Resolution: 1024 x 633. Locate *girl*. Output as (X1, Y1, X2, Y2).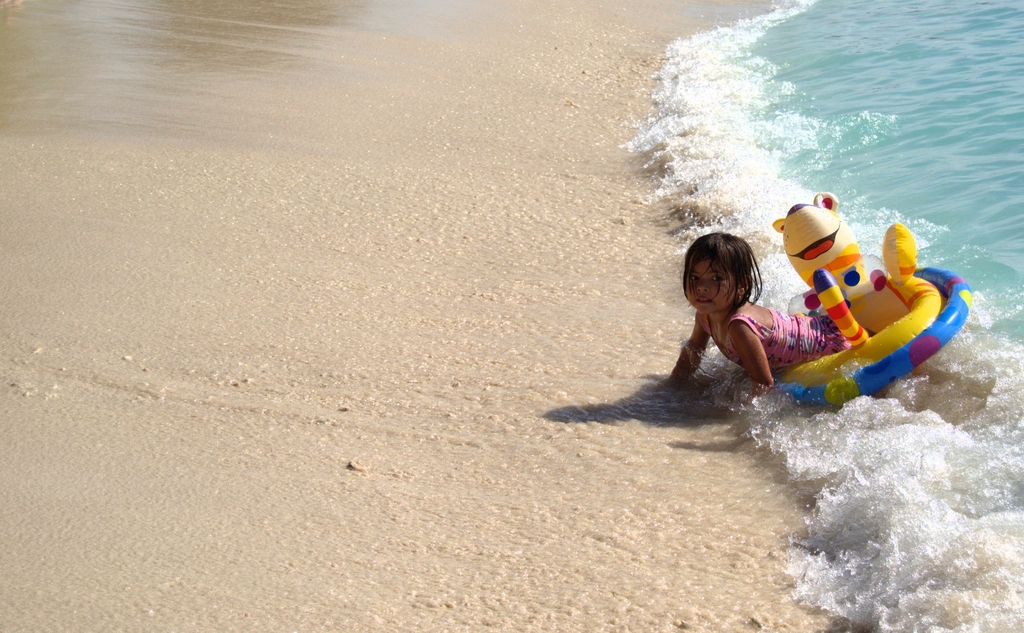
(662, 232, 849, 395).
